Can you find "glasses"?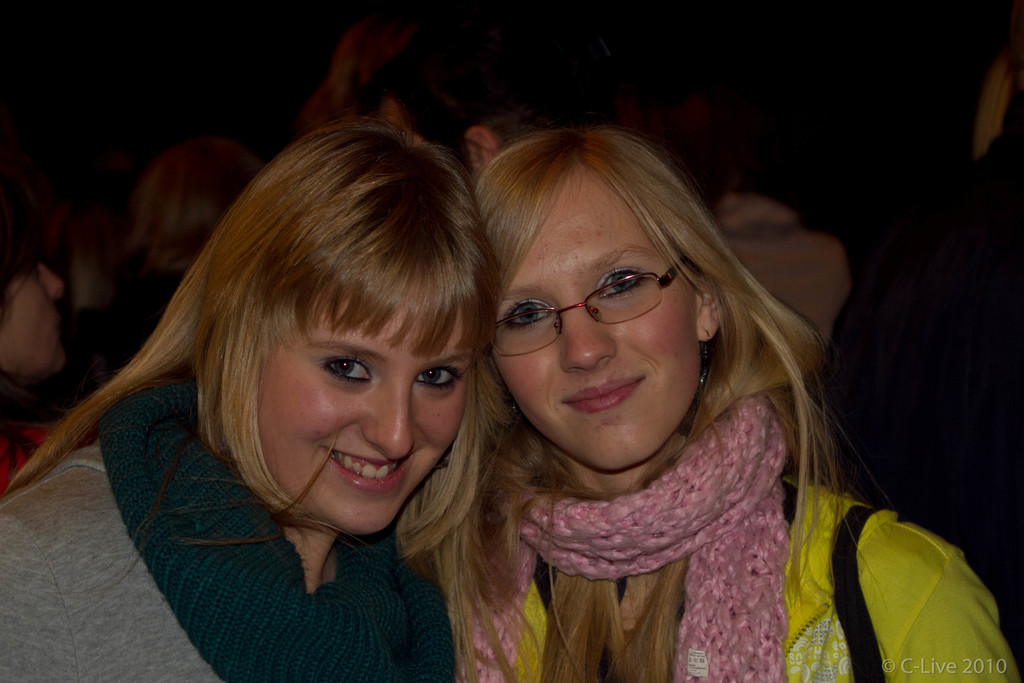
Yes, bounding box: l=490, t=257, r=690, b=358.
